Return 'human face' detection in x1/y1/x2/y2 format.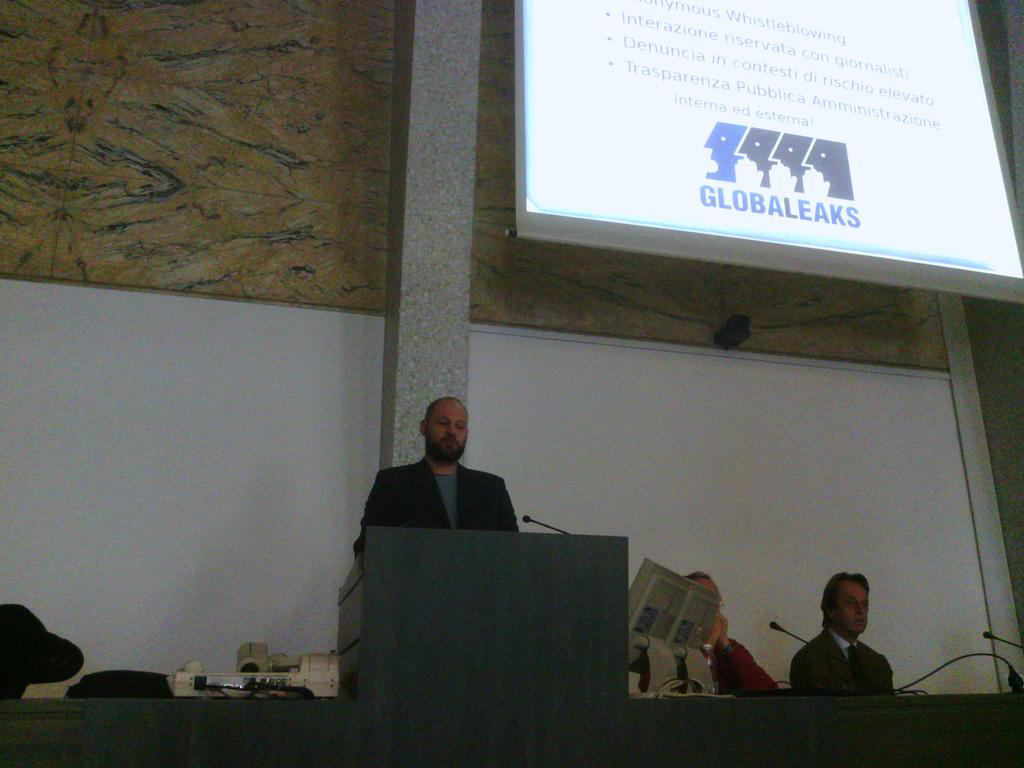
832/585/871/638.
